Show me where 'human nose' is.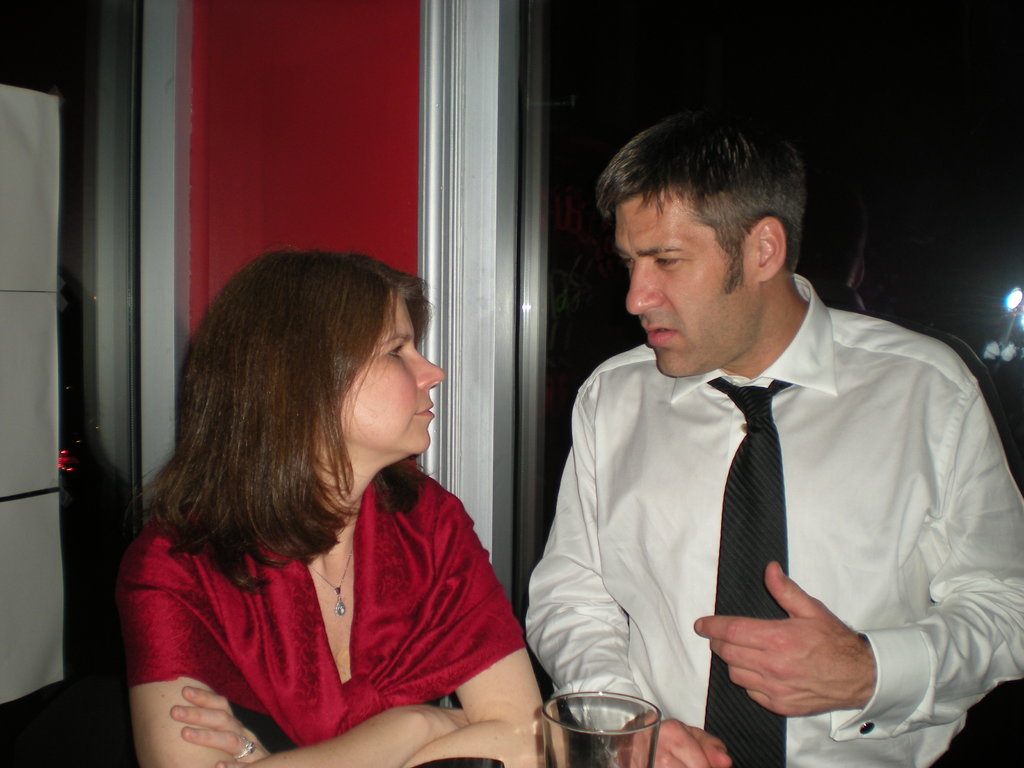
'human nose' is at bbox(625, 257, 664, 318).
